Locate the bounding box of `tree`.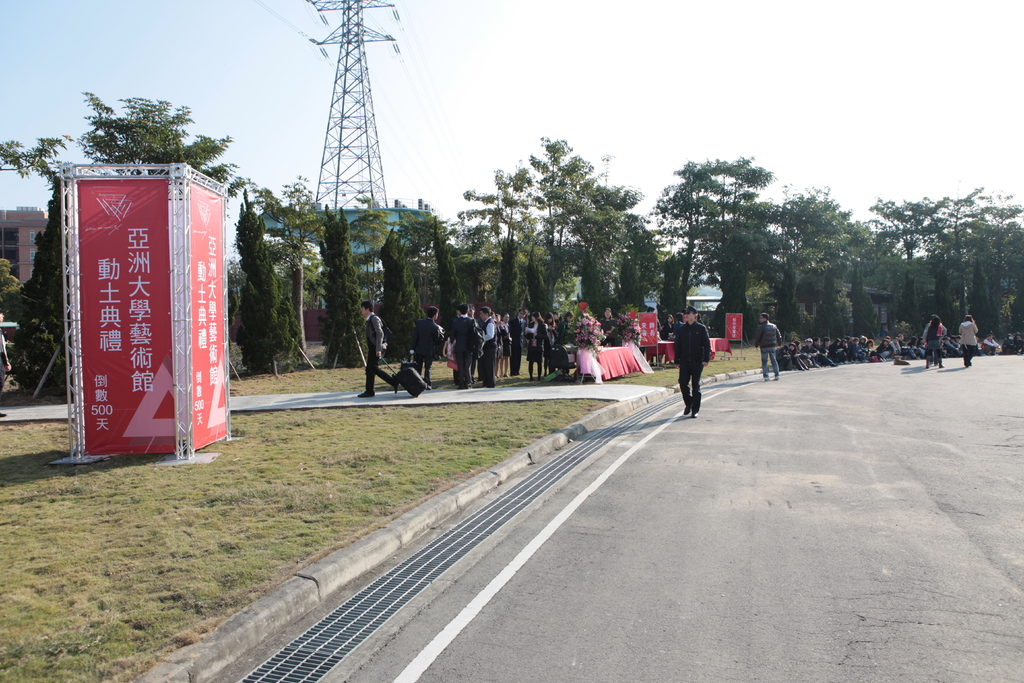
Bounding box: {"x1": 786, "y1": 177, "x2": 875, "y2": 331}.
